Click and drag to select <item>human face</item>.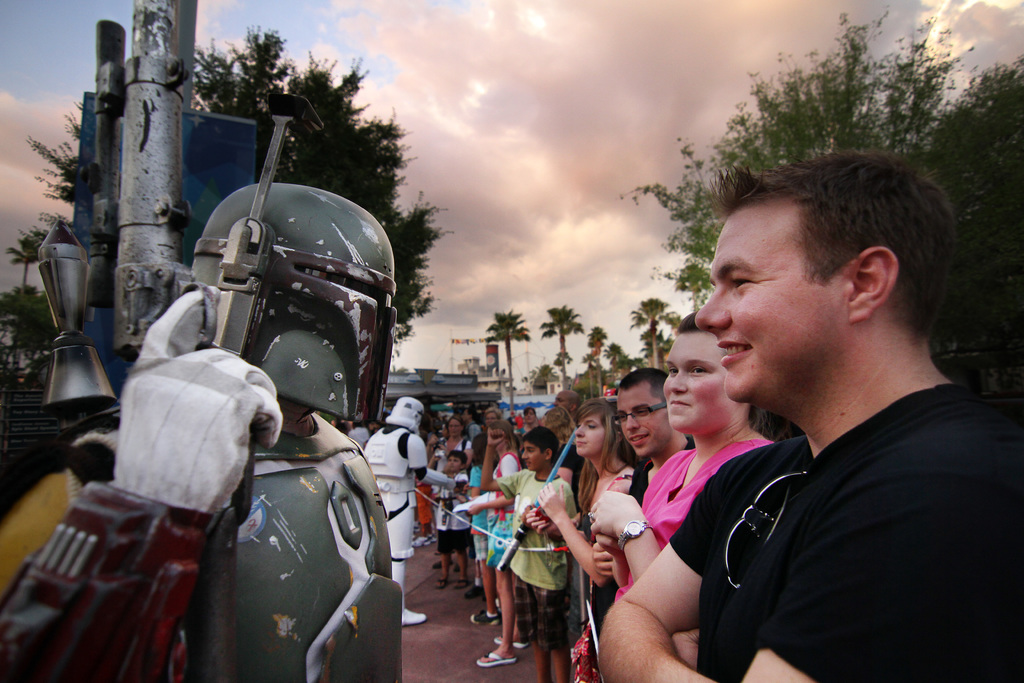
Selection: [x1=485, y1=412, x2=497, y2=426].
